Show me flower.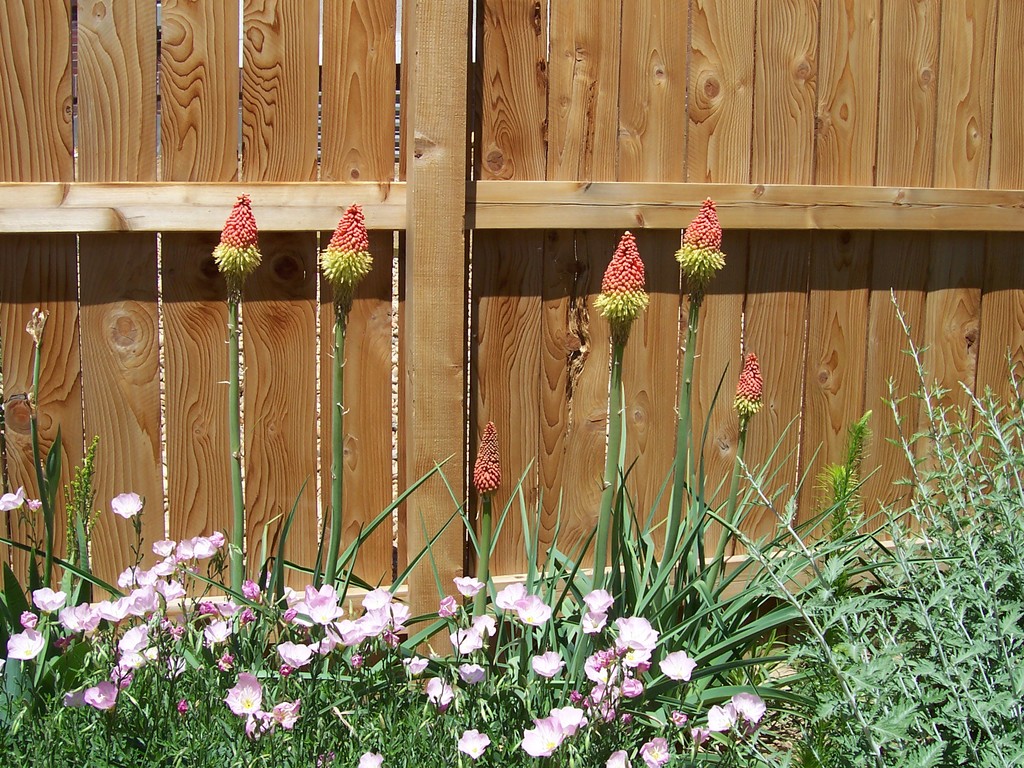
flower is here: 677, 199, 730, 281.
